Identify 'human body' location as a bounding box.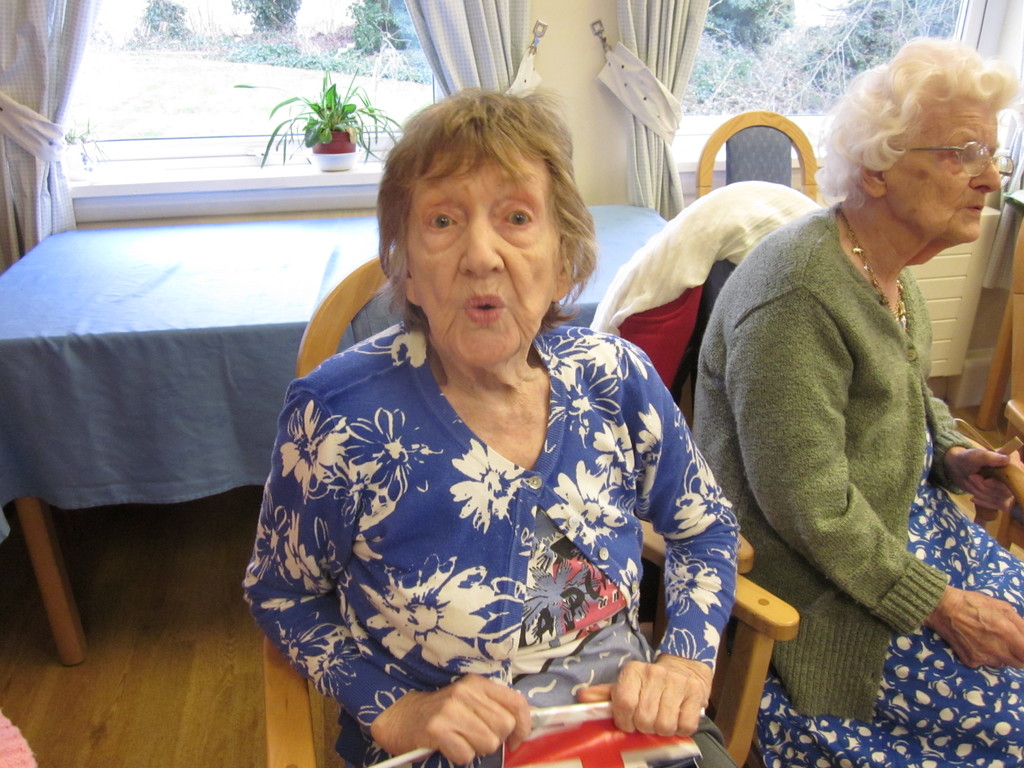
[702,72,1015,742].
